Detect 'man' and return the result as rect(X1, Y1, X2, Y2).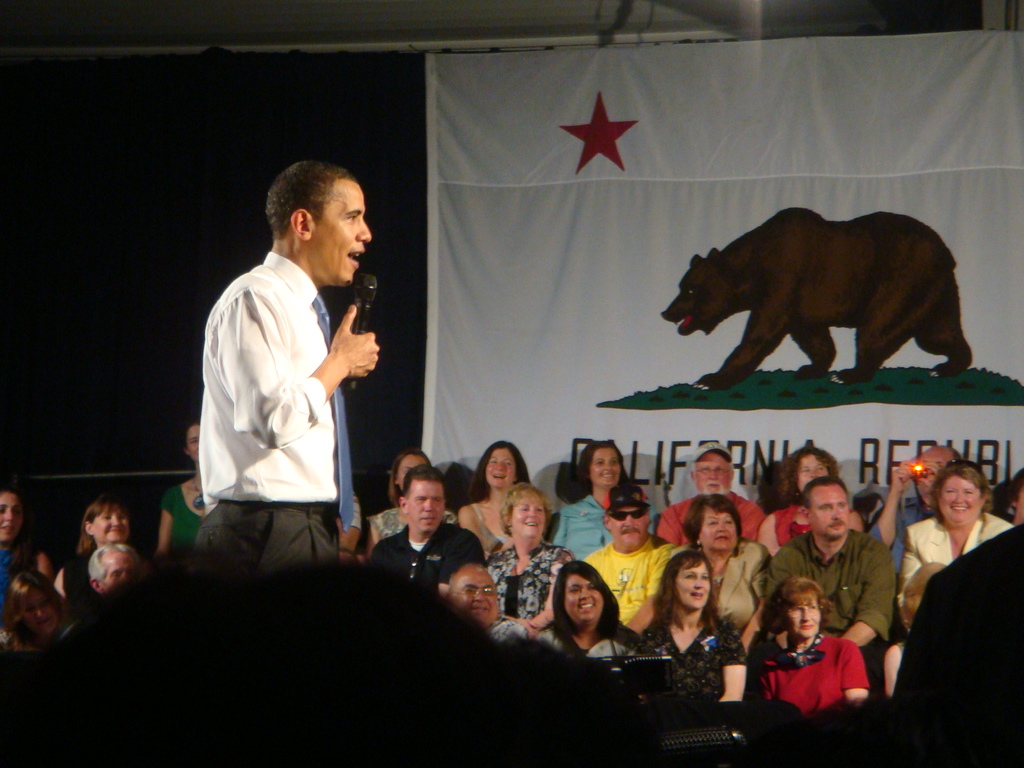
rect(863, 444, 959, 574).
